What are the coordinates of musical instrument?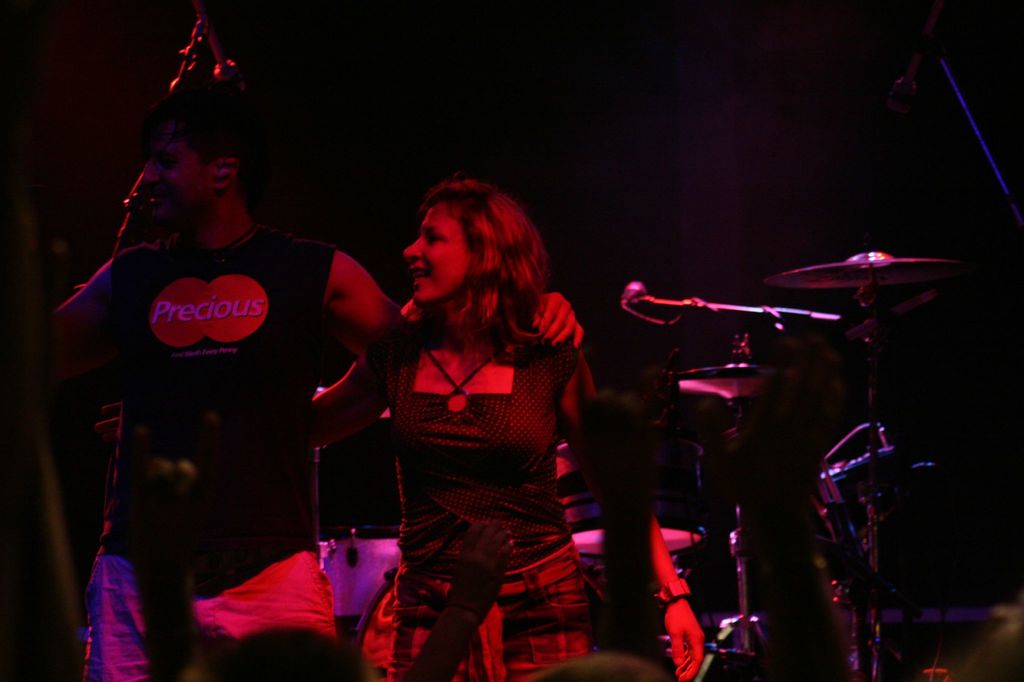
detection(673, 204, 975, 569).
